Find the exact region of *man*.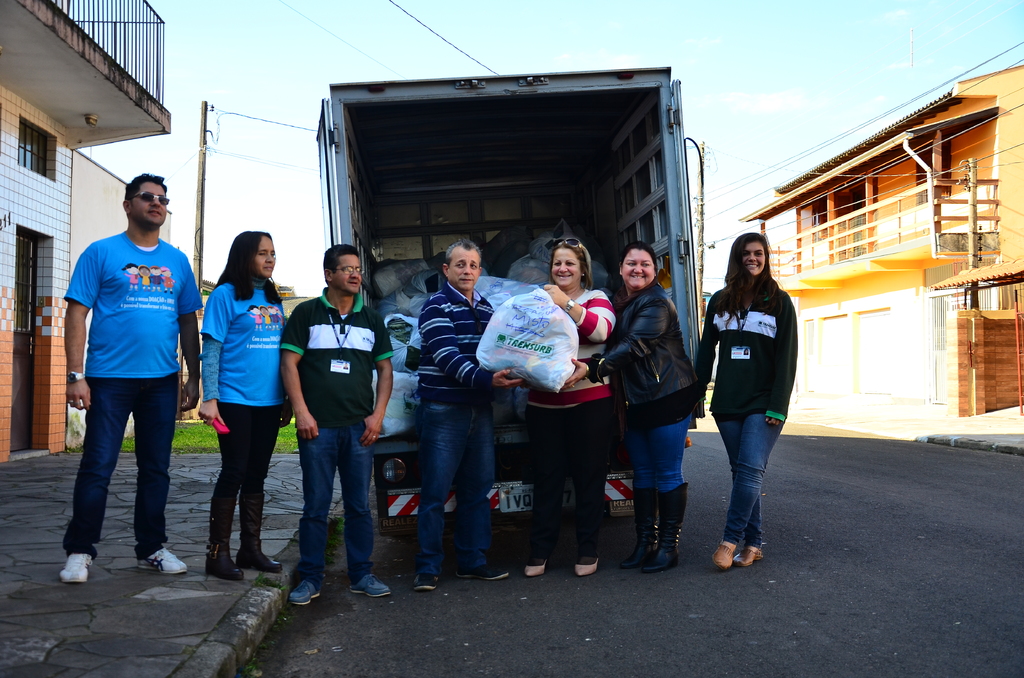
Exact region: region(54, 174, 189, 589).
